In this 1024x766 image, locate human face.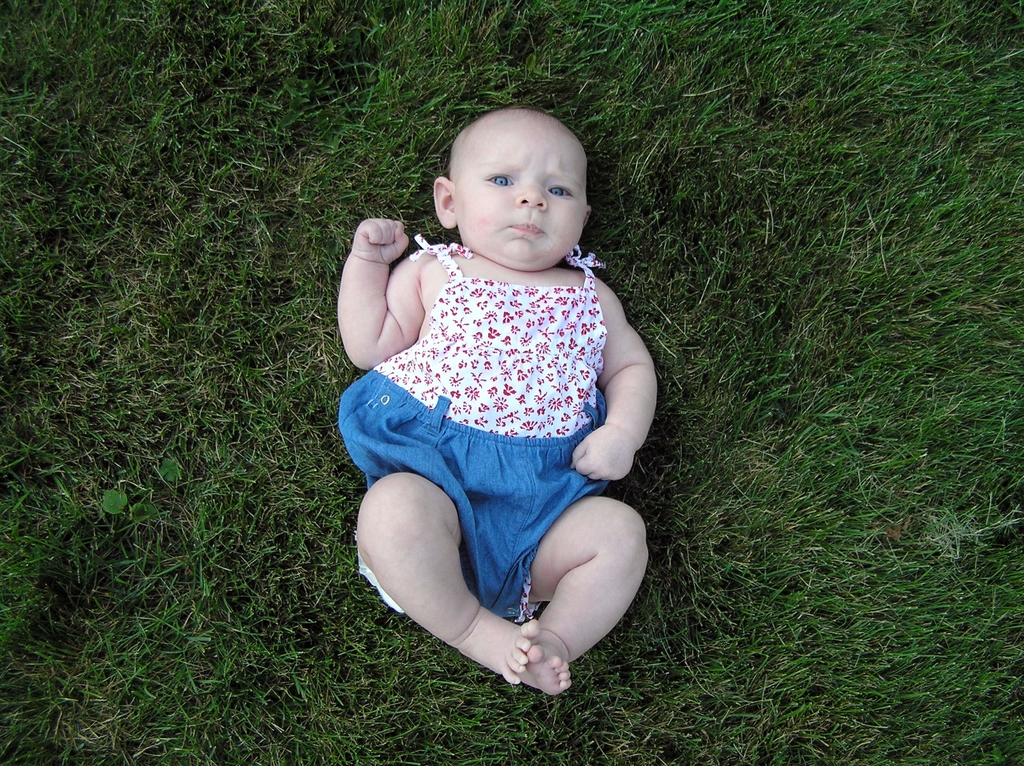
Bounding box: bbox=(463, 126, 593, 259).
